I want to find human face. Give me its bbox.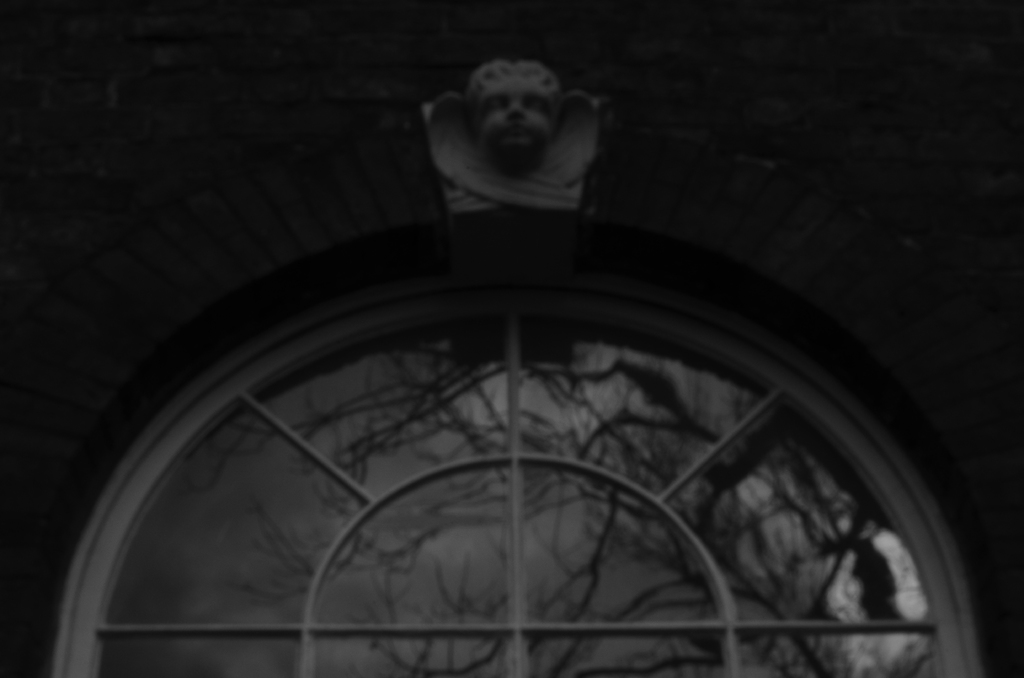
locate(477, 74, 562, 154).
